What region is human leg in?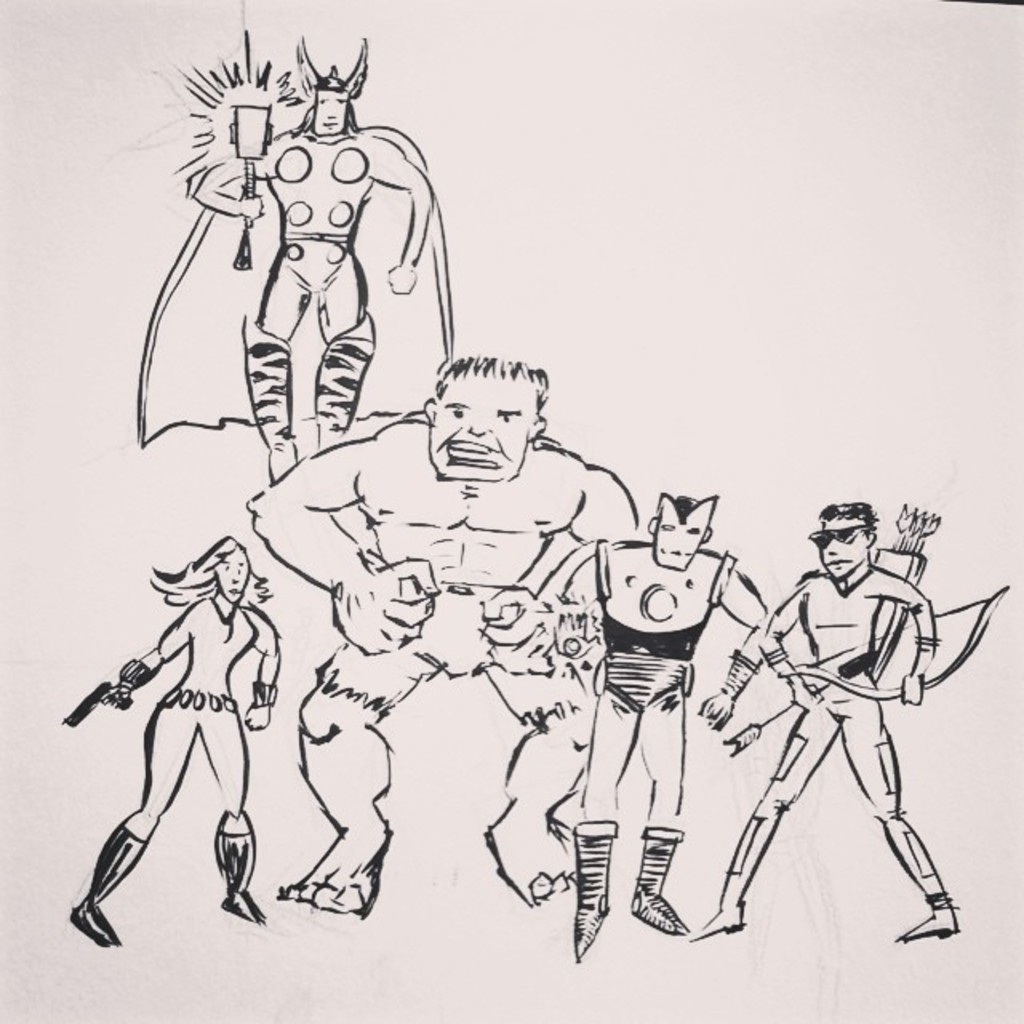
BBox(270, 637, 446, 925).
